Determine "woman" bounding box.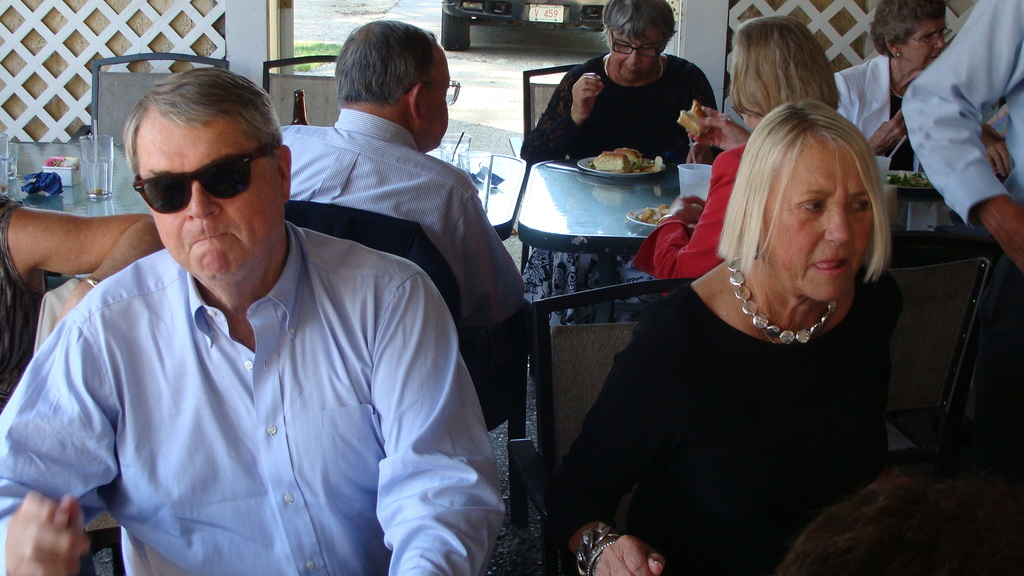
Determined: <region>634, 17, 877, 319</region>.
